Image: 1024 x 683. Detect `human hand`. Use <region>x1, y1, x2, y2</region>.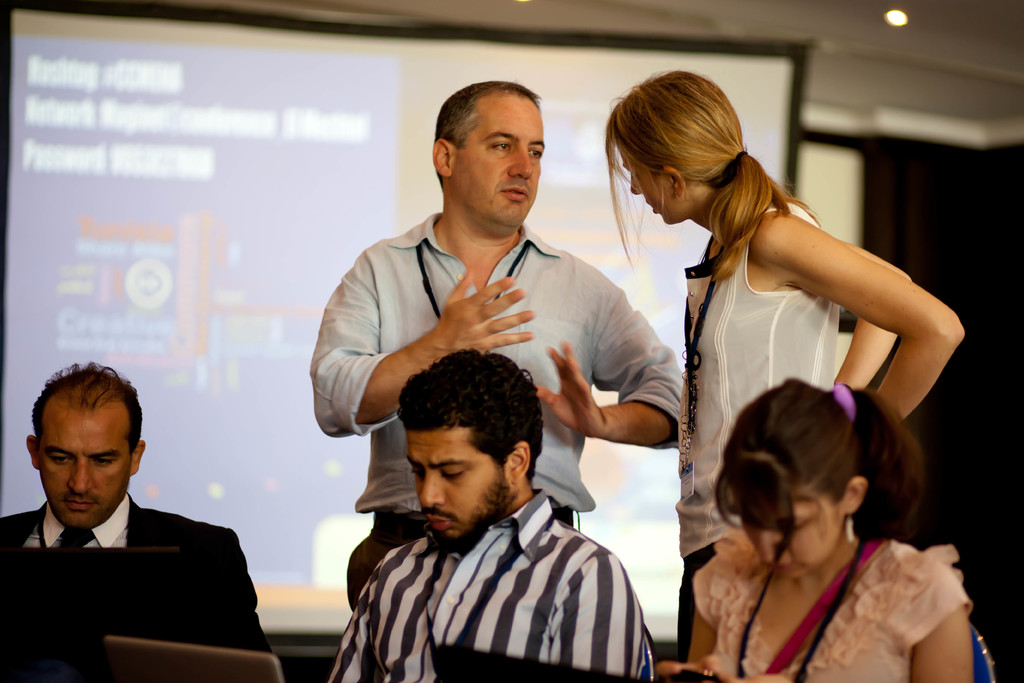
<region>719, 672, 791, 682</region>.
